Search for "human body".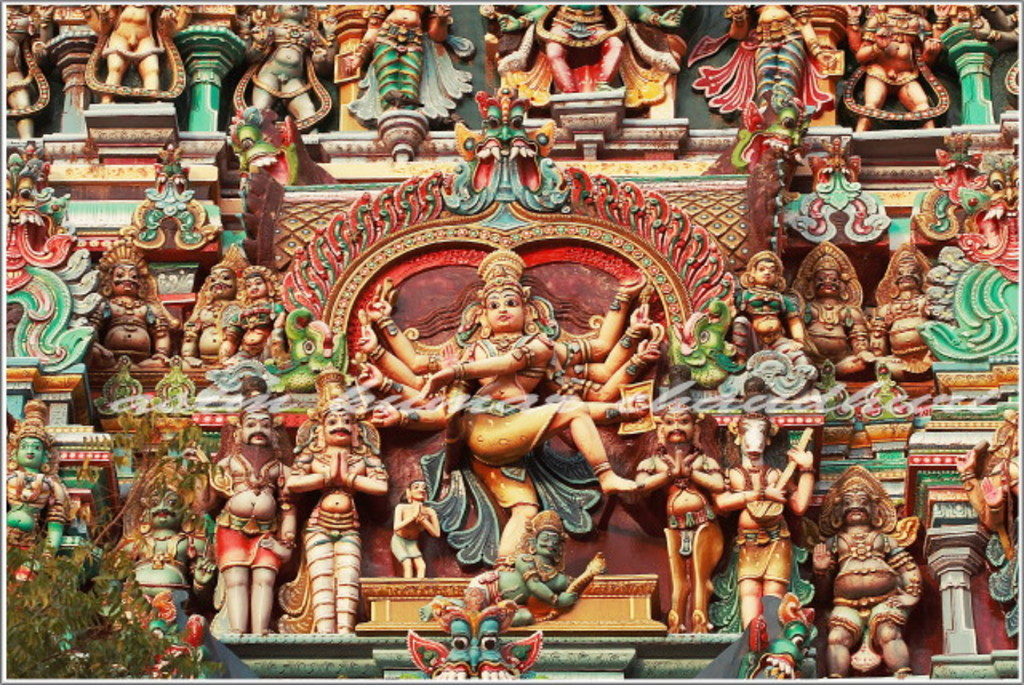
Found at select_region(98, 0, 168, 102).
